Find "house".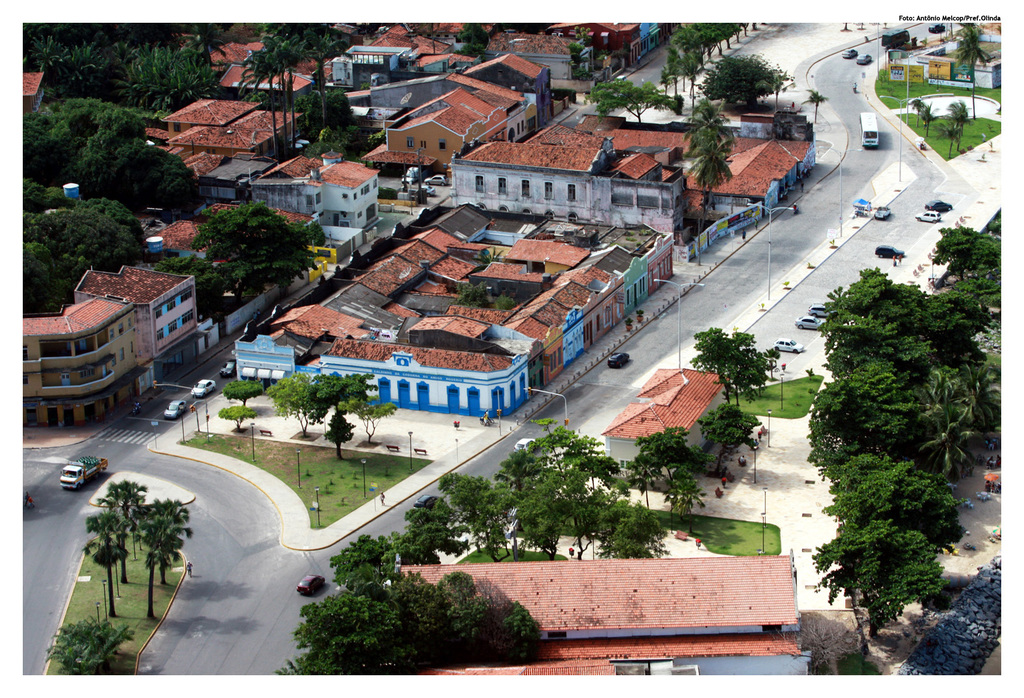
pyautogui.locateOnScreen(677, 131, 820, 228).
